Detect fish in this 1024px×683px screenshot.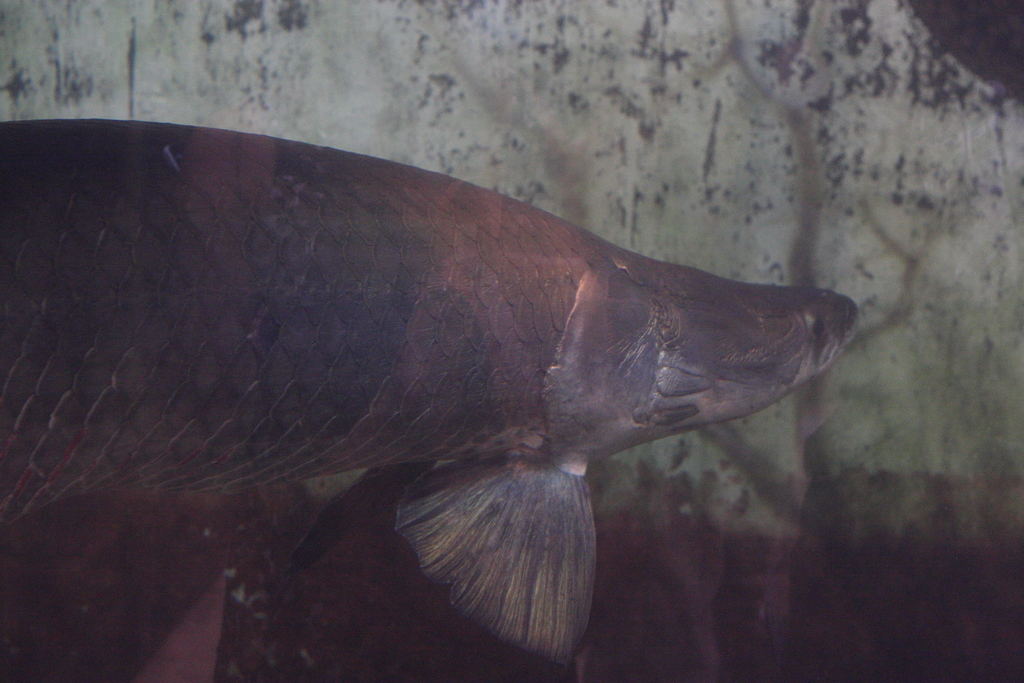
Detection: x1=3, y1=83, x2=879, y2=662.
